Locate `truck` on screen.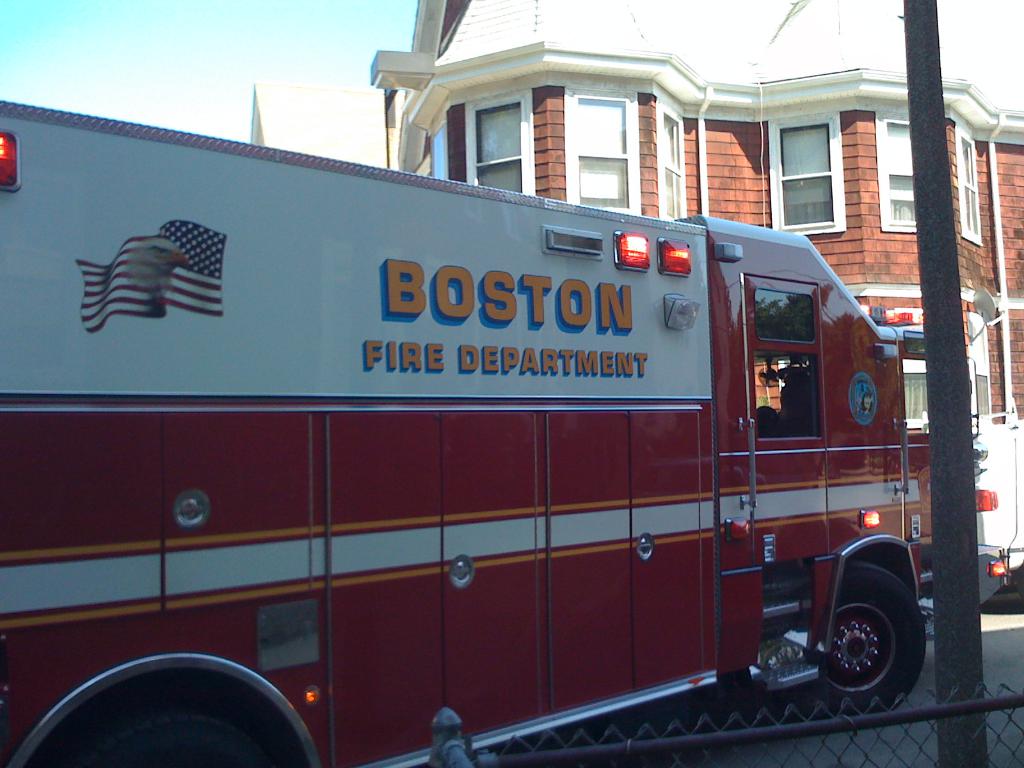
On screen at BBox(6, 121, 1005, 767).
